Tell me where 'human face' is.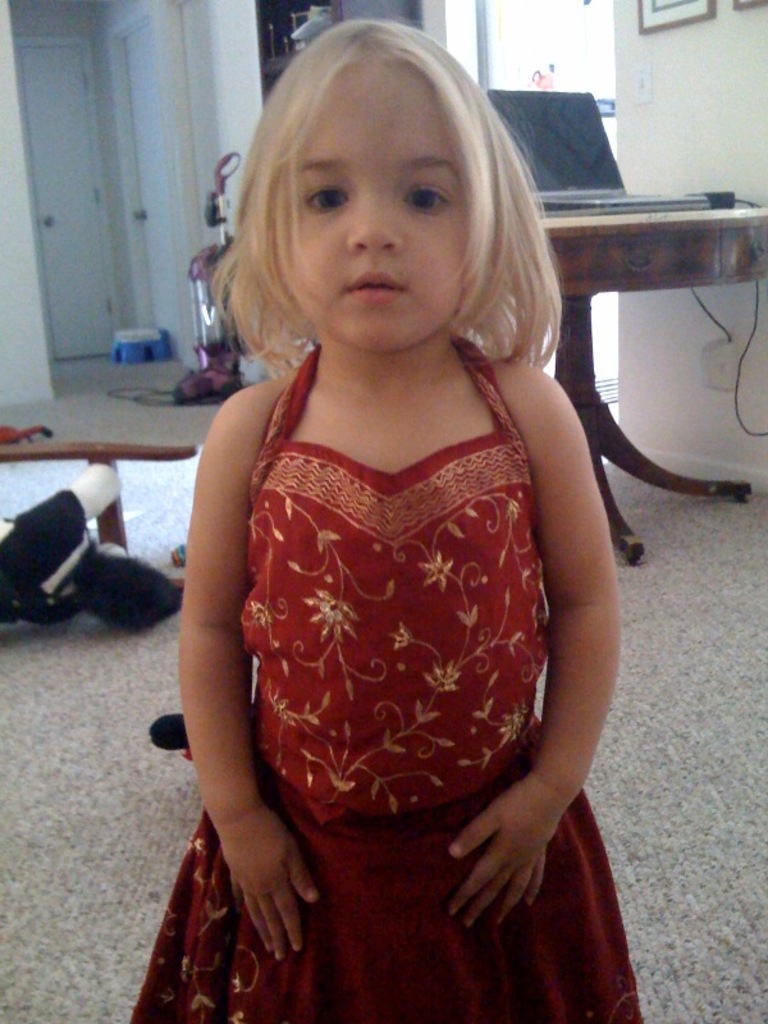
'human face' is at <bbox>278, 61, 462, 352</bbox>.
